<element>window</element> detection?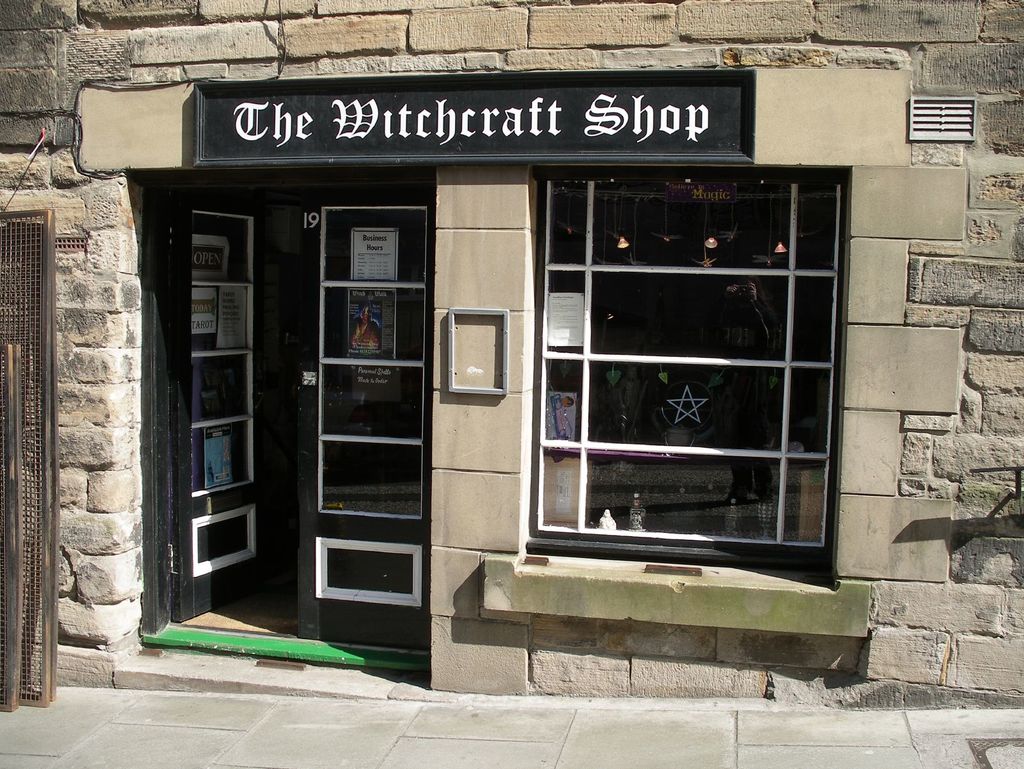
[508,125,860,603]
